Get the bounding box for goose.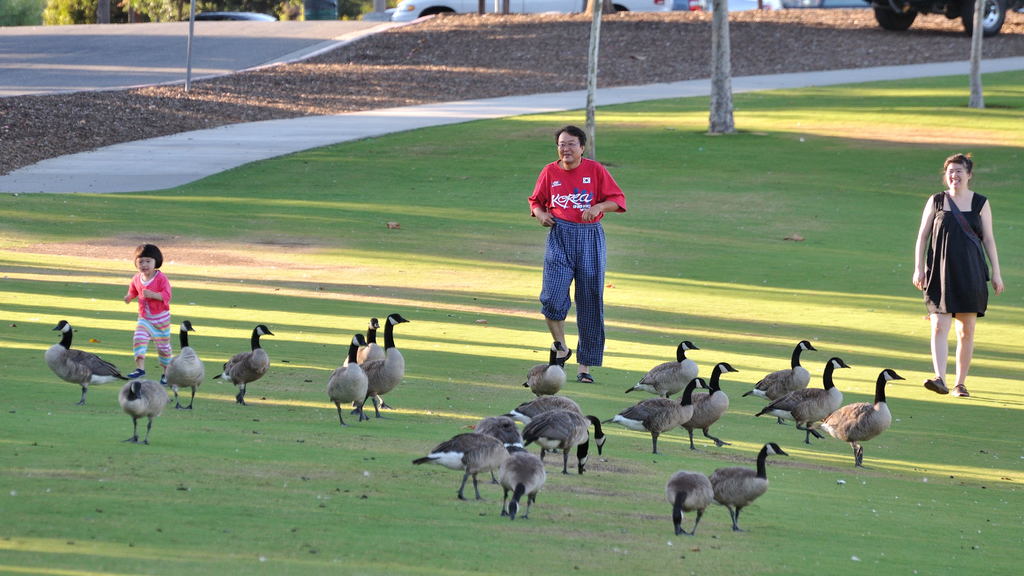
bbox(337, 311, 407, 420).
